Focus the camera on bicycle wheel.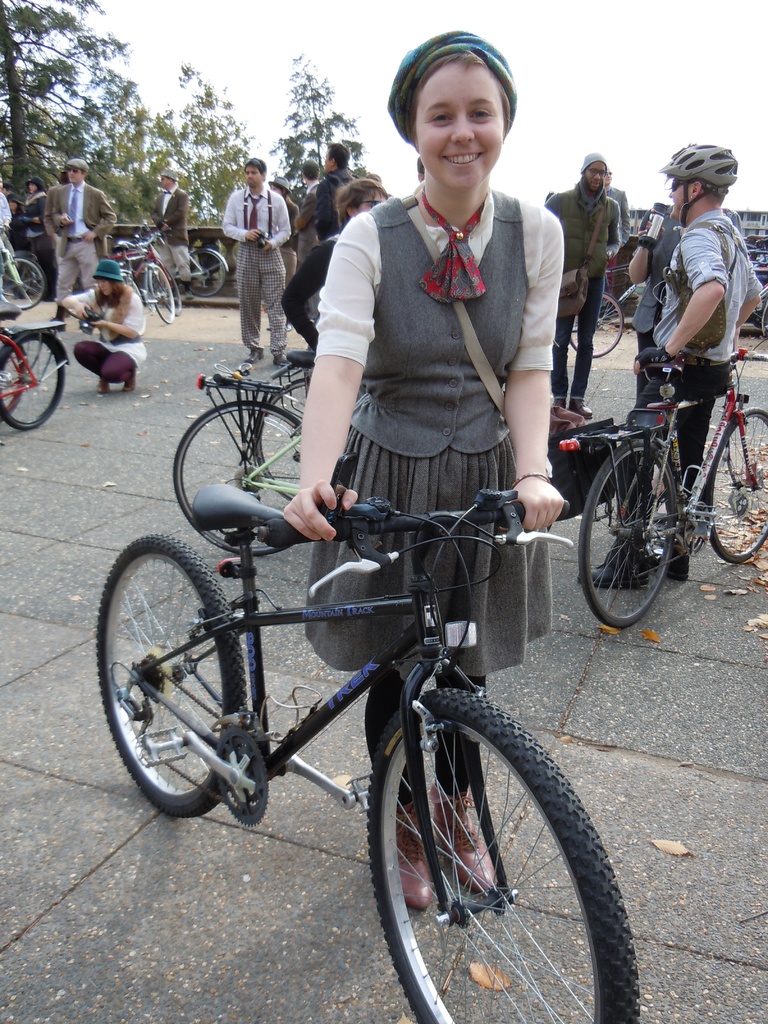
Focus region: box=[706, 405, 767, 563].
